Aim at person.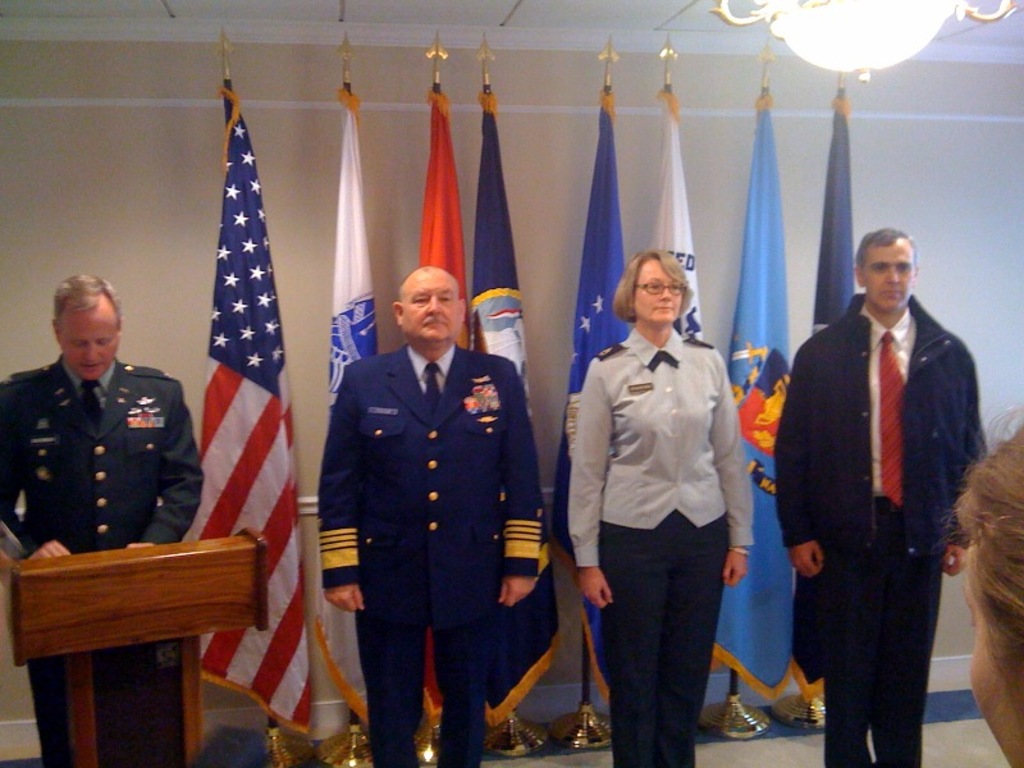
Aimed at (x1=317, y1=266, x2=543, y2=767).
